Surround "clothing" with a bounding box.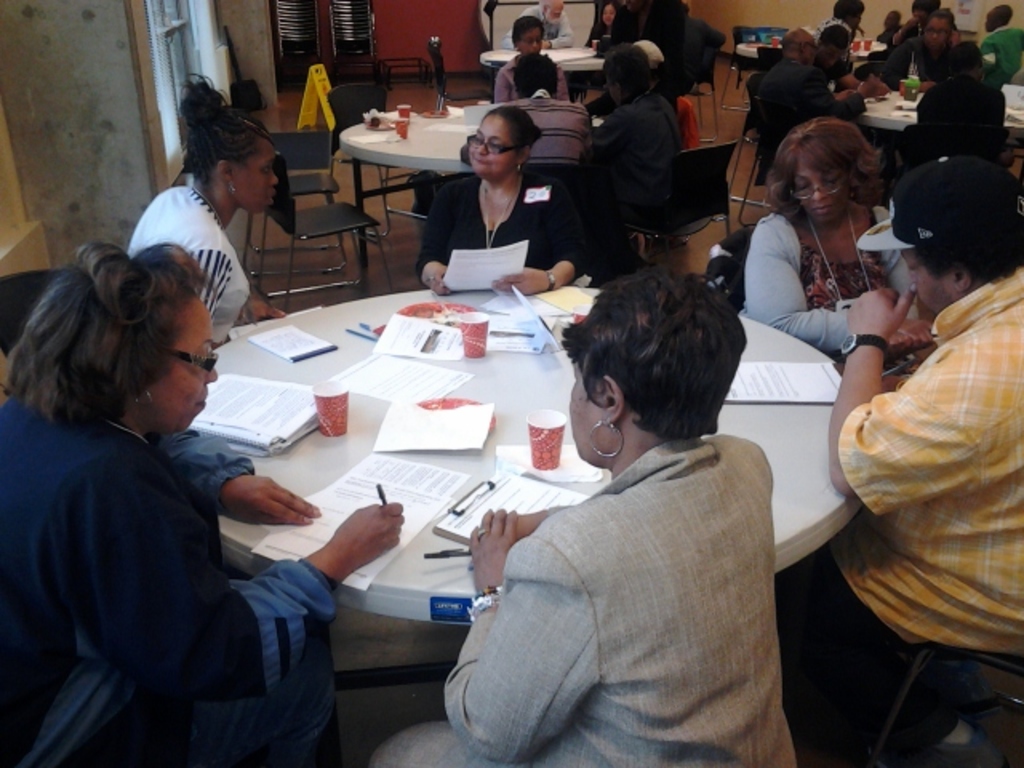
419/165/600/278.
